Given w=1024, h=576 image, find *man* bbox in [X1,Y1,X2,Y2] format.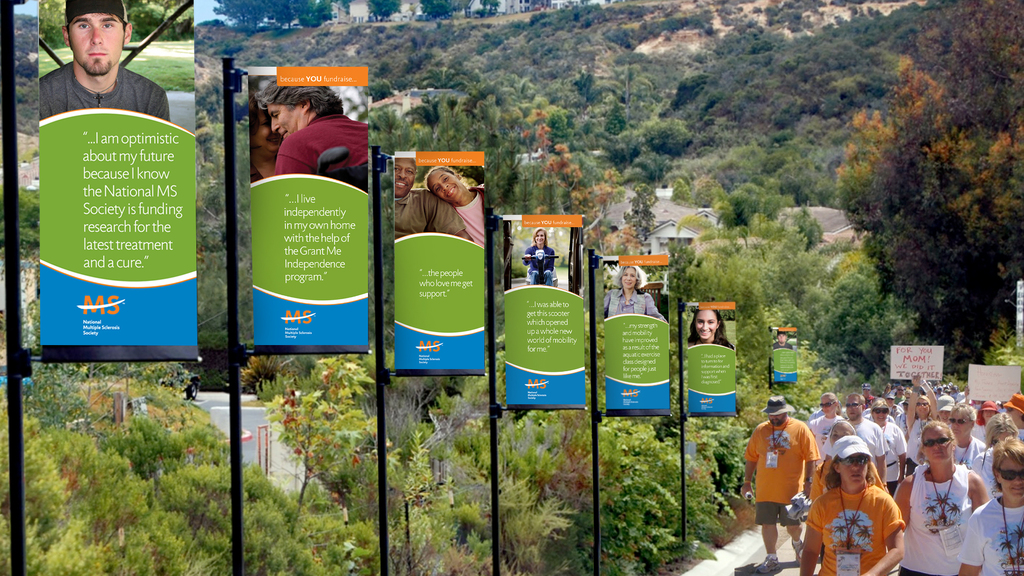
[24,9,177,131].
